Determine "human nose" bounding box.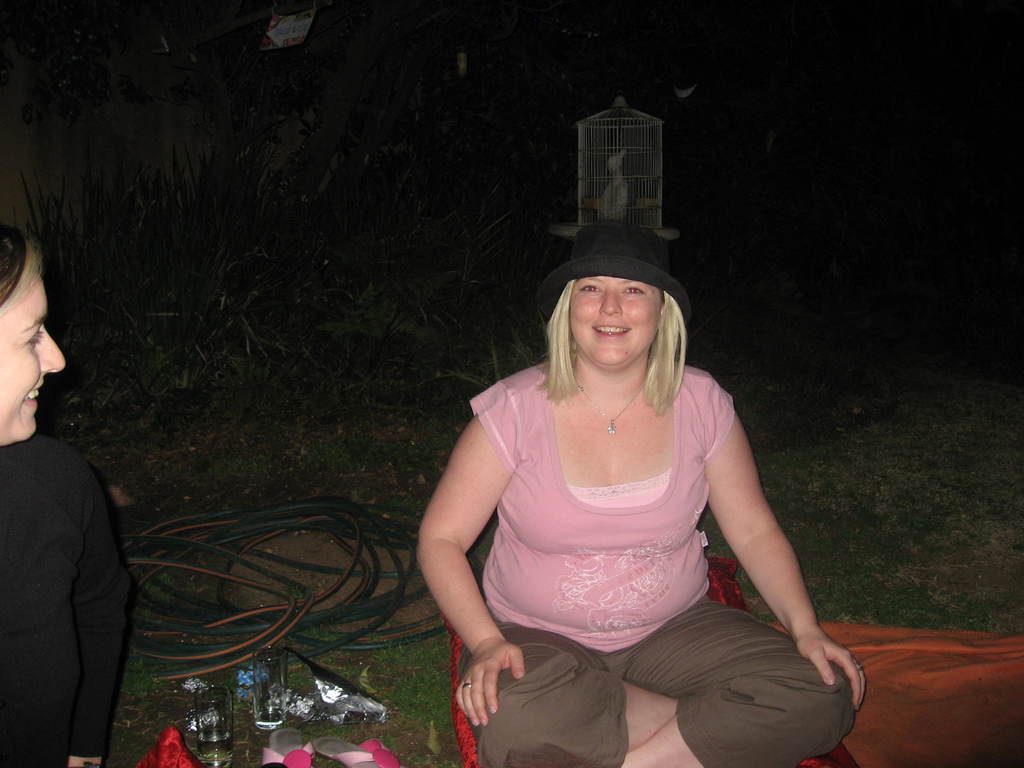
Determined: (left=40, top=326, right=67, bottom=373).
